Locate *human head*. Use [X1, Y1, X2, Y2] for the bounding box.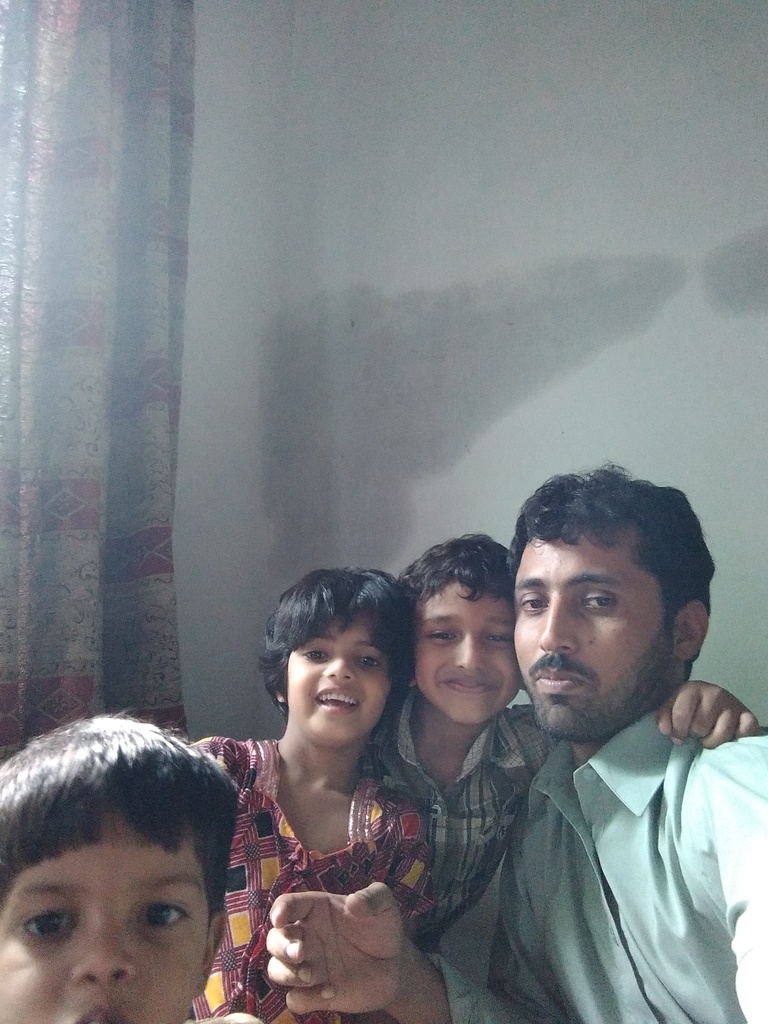
[0, 714, 238, 1023].
